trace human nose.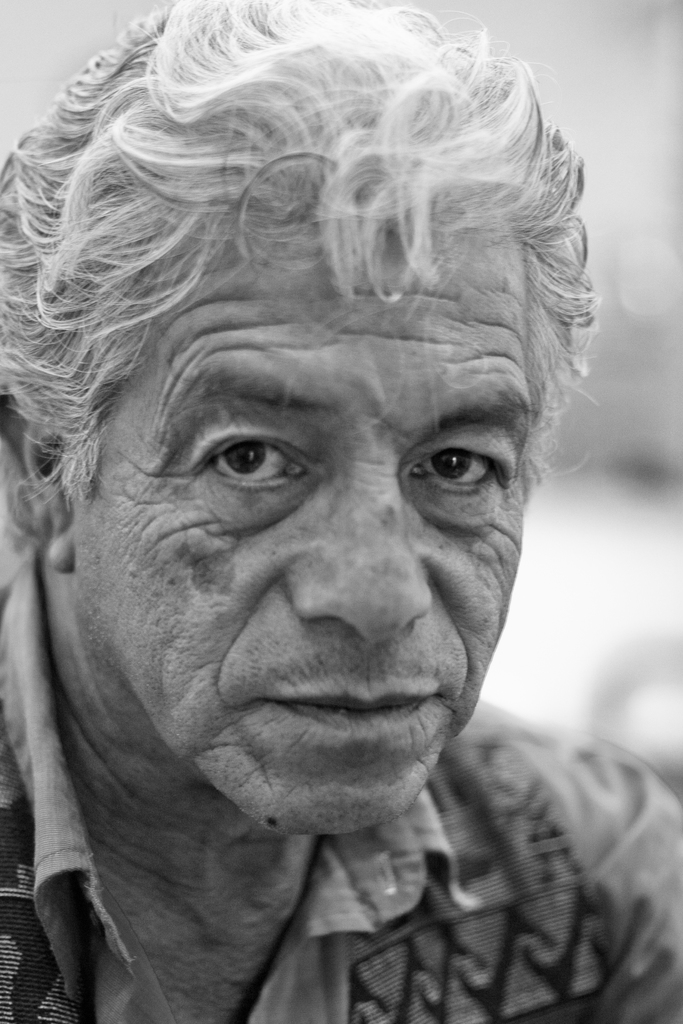
Traced to Rect(288, 449, 437, 644).
